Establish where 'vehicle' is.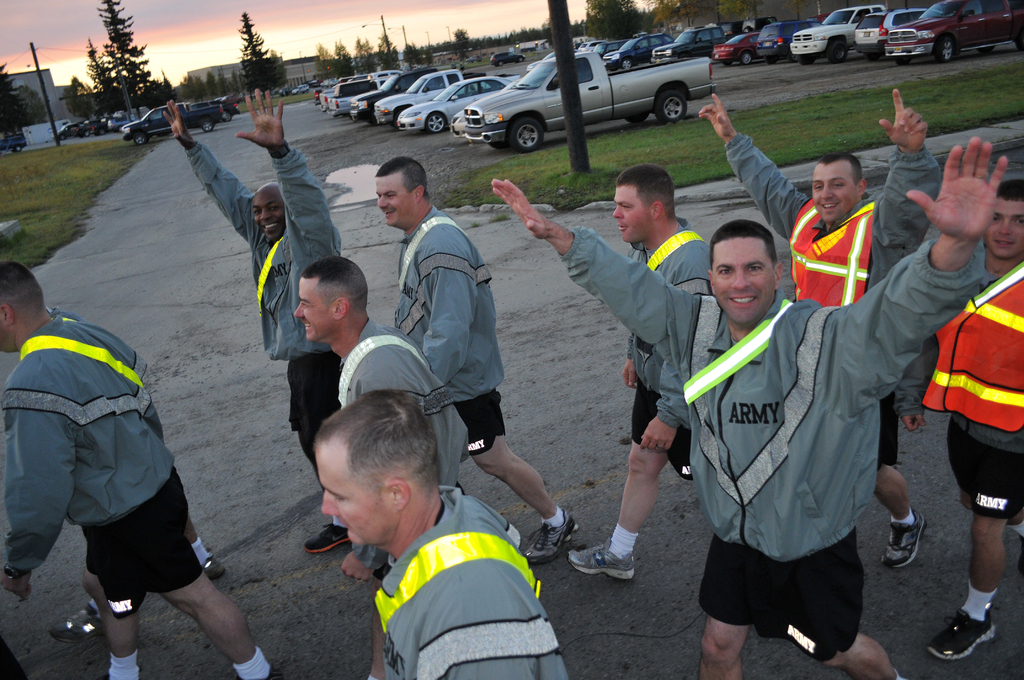
Established at select_region(181, 97, 242, 124).
